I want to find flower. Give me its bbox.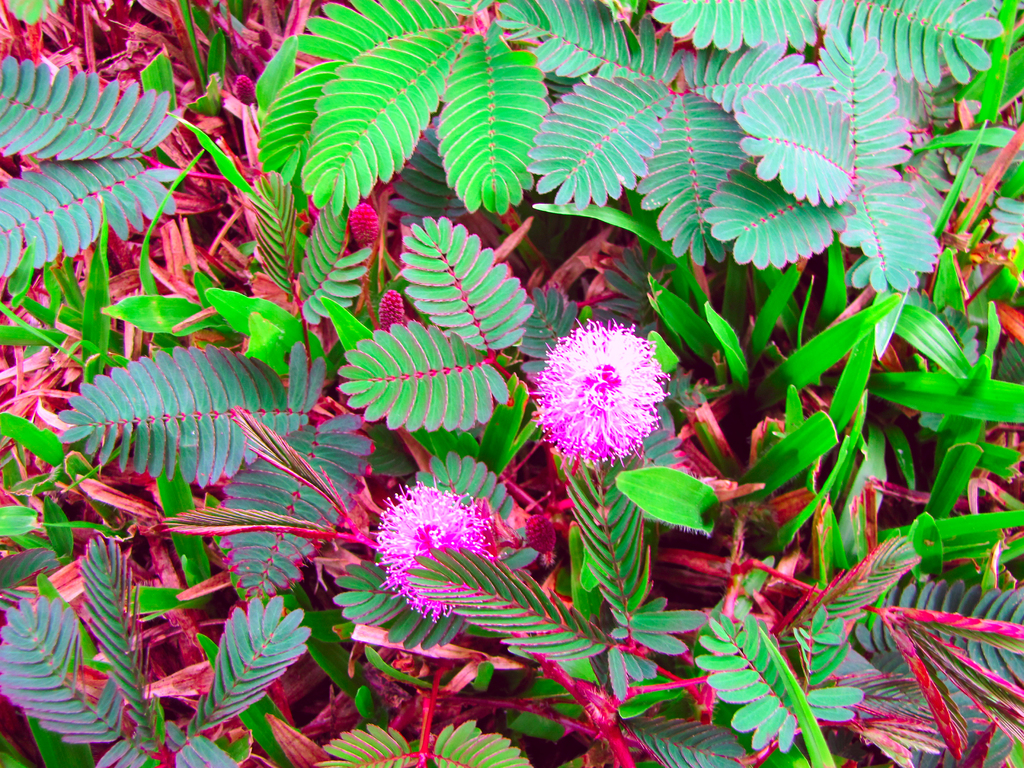
373/471/500/618.
